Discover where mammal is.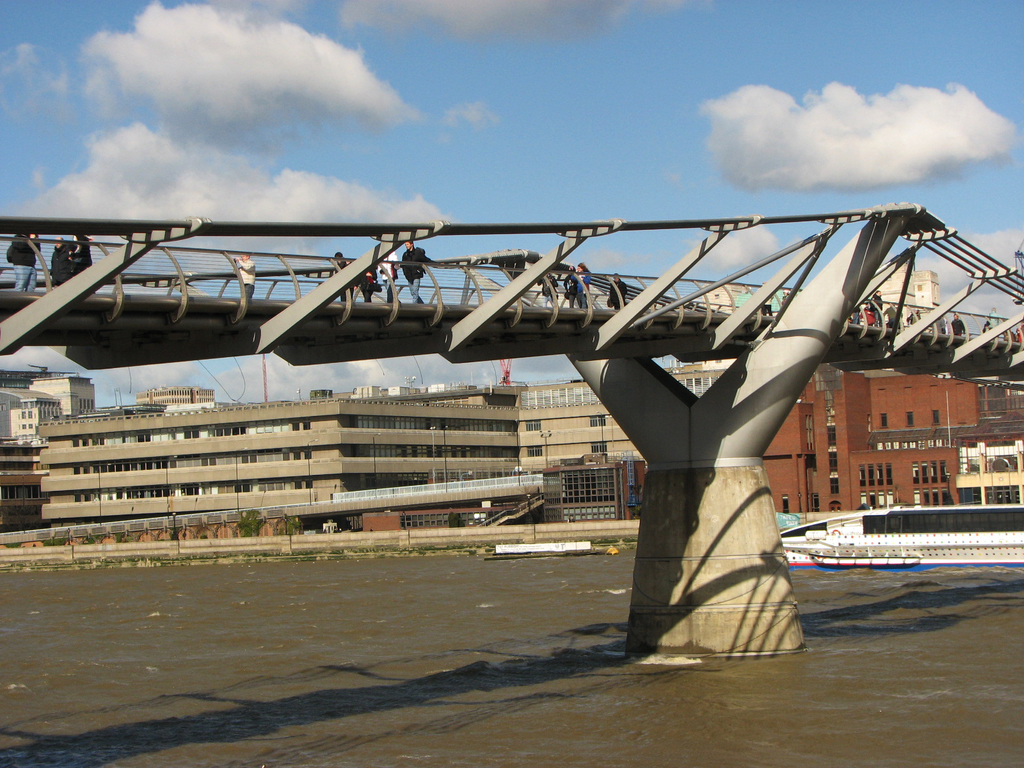
Discovered at rect(7, 233, 42, 291).
